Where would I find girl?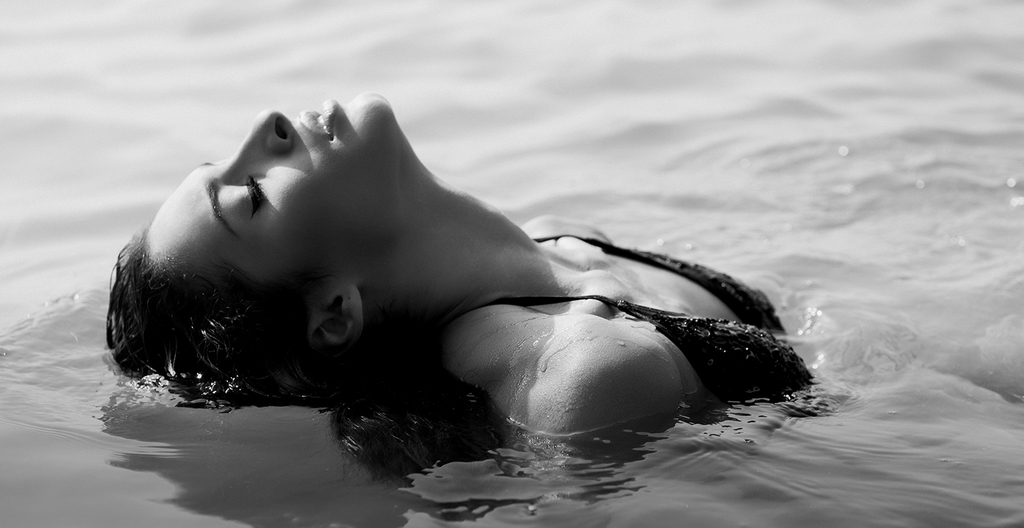
At (106,88,821,435).
